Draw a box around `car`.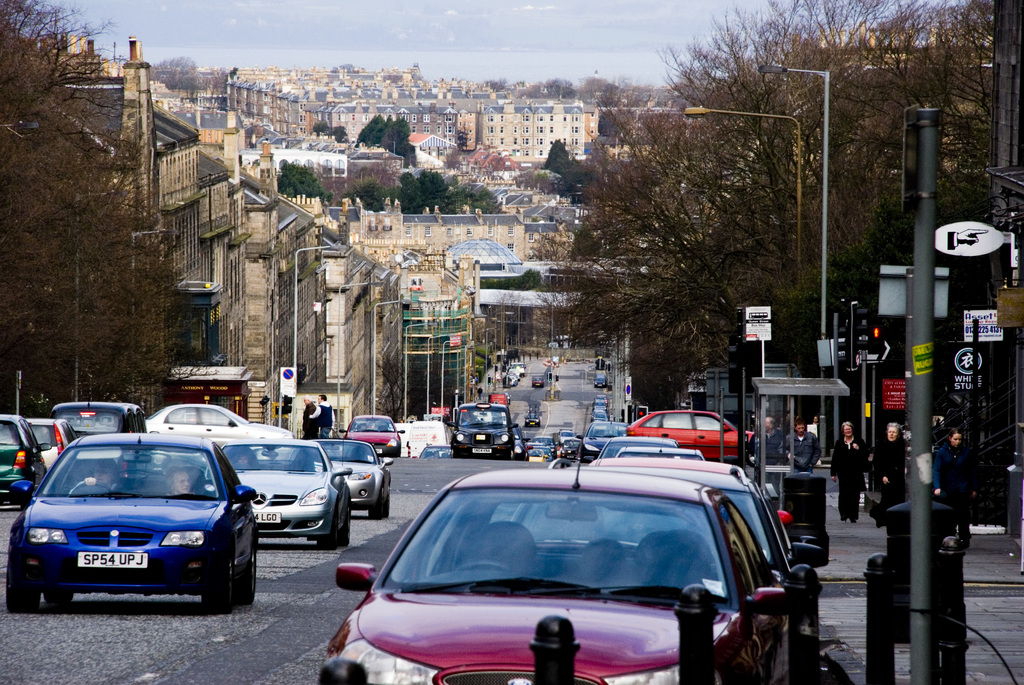
box(450, 397, 515, 461).
